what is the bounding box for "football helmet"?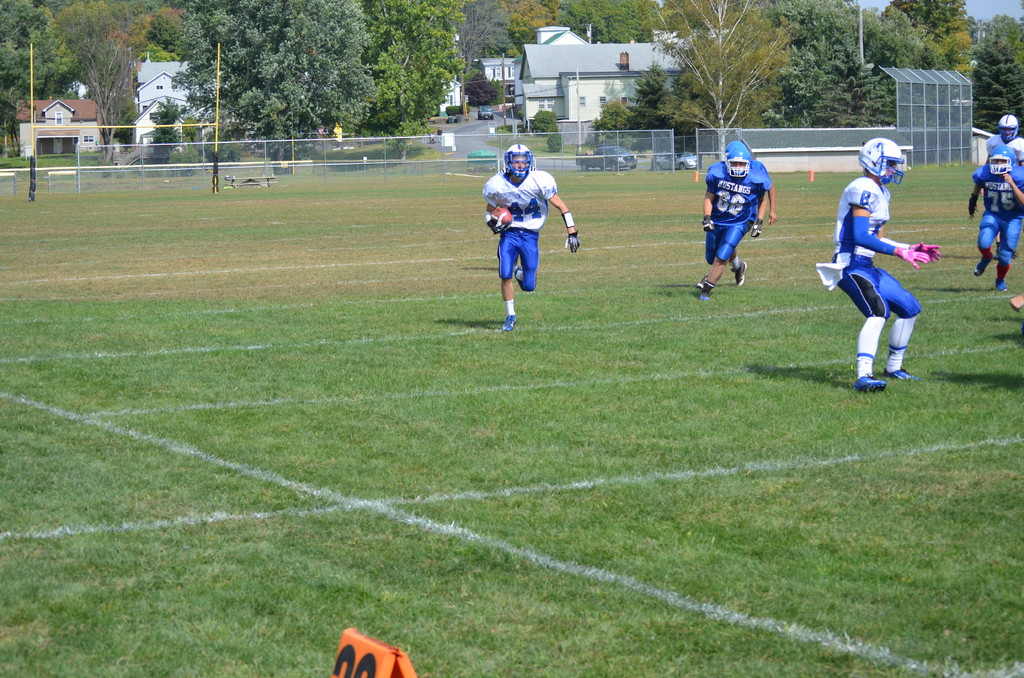
(987,147,1016,181).
